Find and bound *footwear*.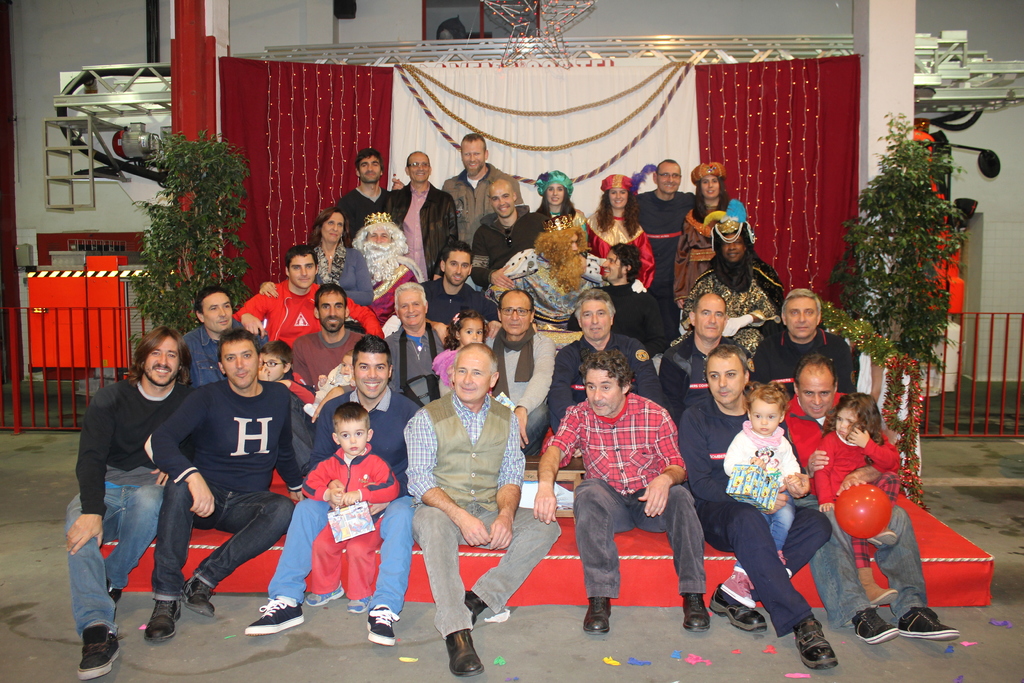
Bound: Rect(849, 598, 899, 648).
